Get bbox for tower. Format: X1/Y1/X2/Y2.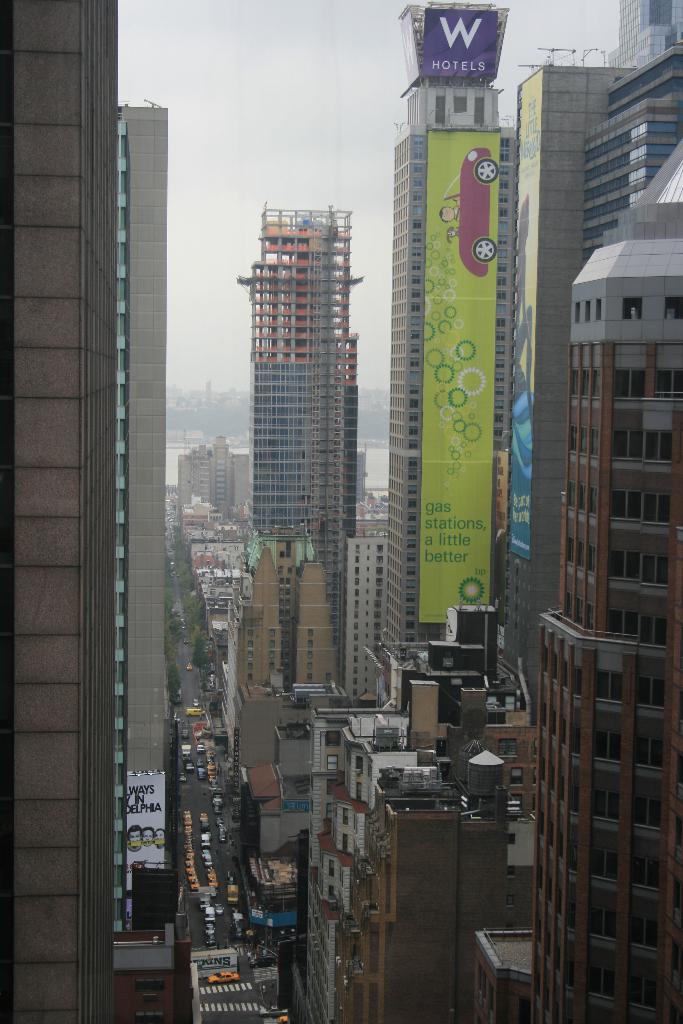
386/19/518/662.
